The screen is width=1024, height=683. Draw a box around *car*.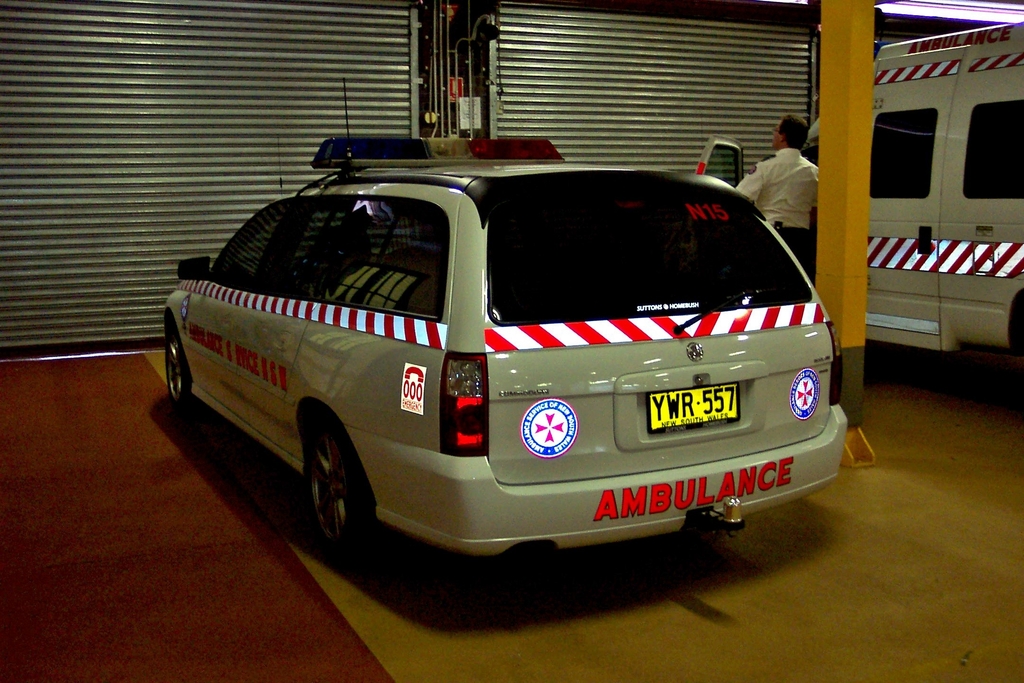
box(155, 132, 856, 573).
